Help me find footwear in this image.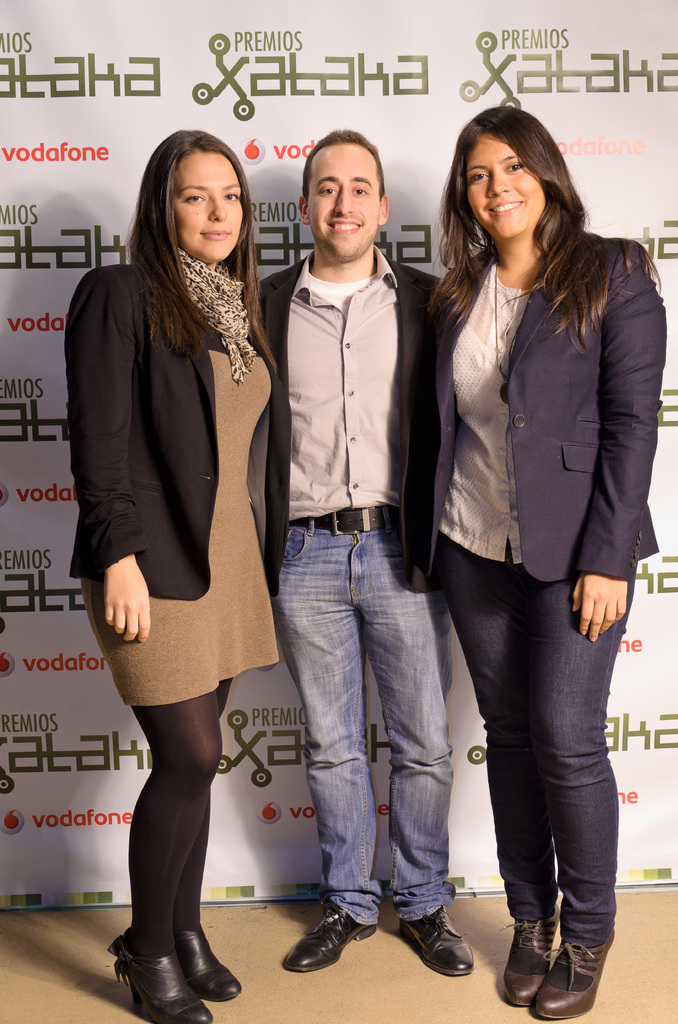
Found it: locate(414, 898, 487, 977).
